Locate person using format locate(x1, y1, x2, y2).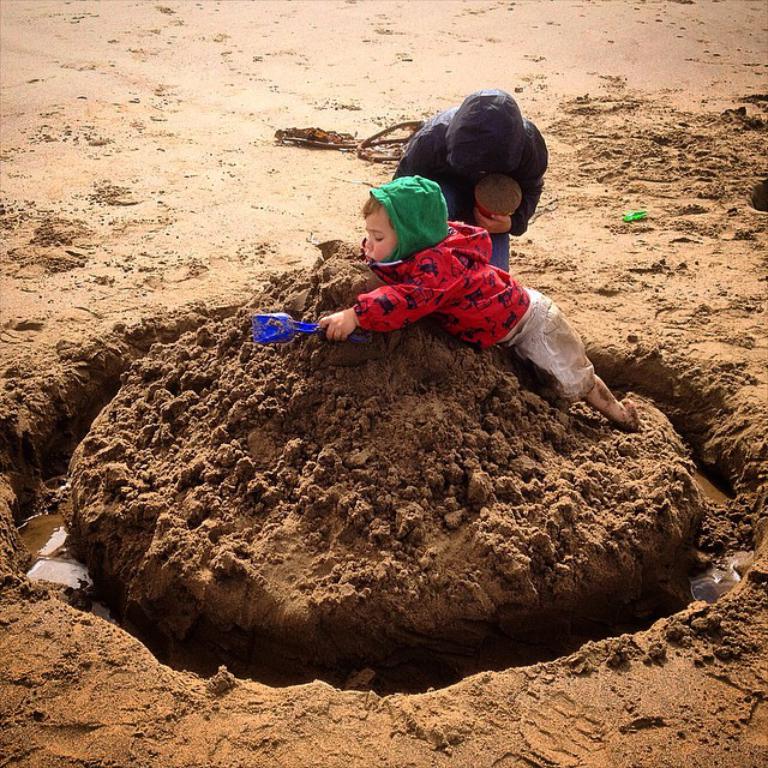
locate(389, 85, 554, 270).
